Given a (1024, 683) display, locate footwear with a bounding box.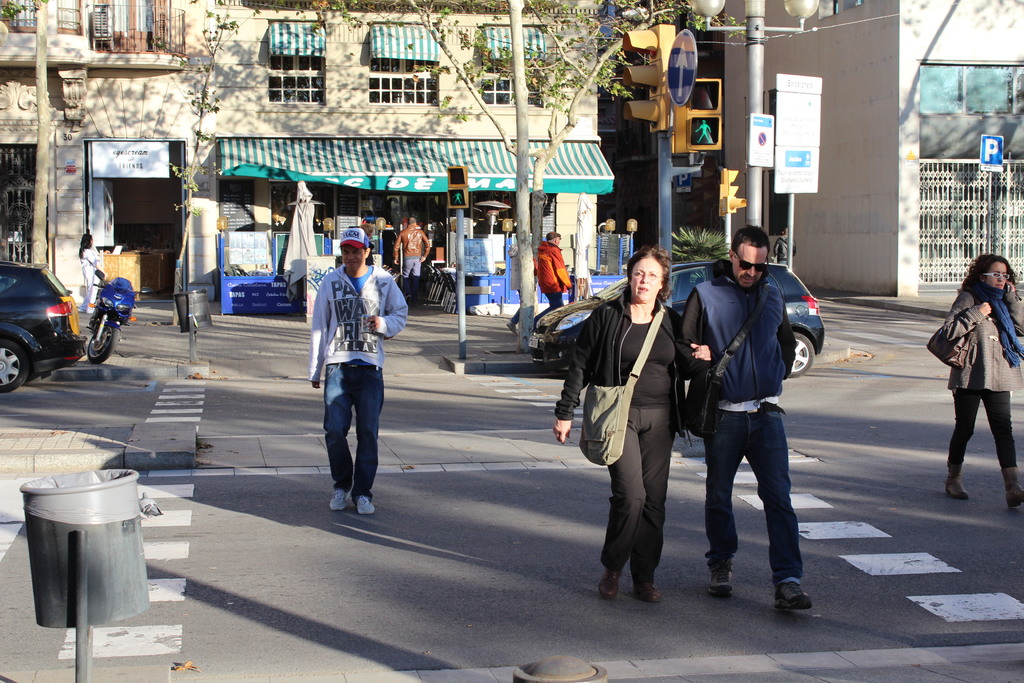
Located: l=947, t=475, r=965, b=500.
